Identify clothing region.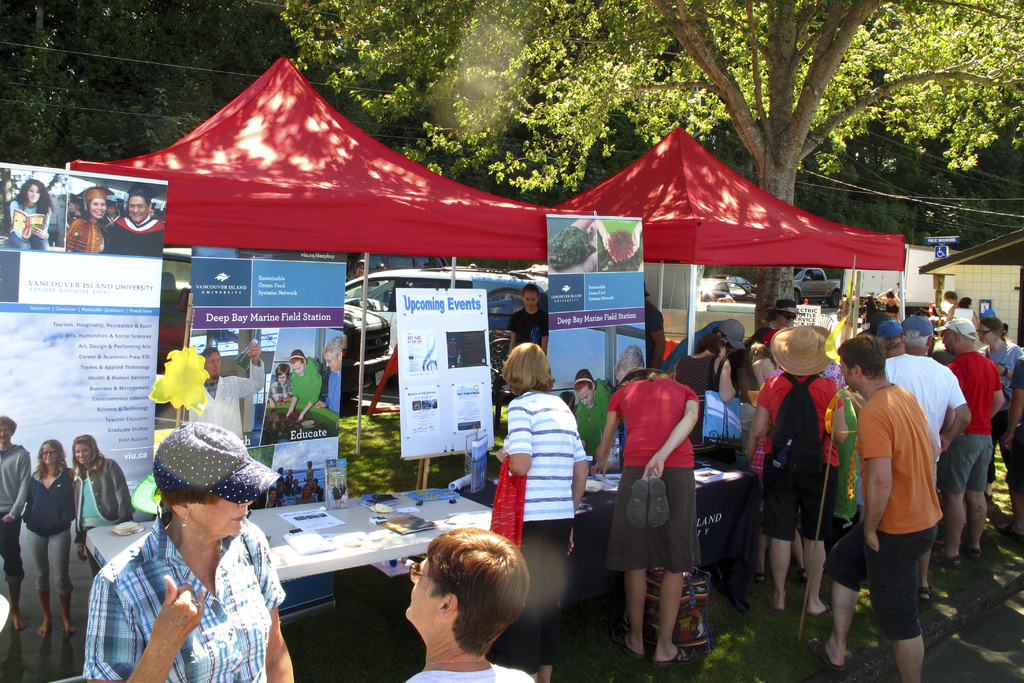
Region: x1=945, y1=439, x2=995, y2=494.
